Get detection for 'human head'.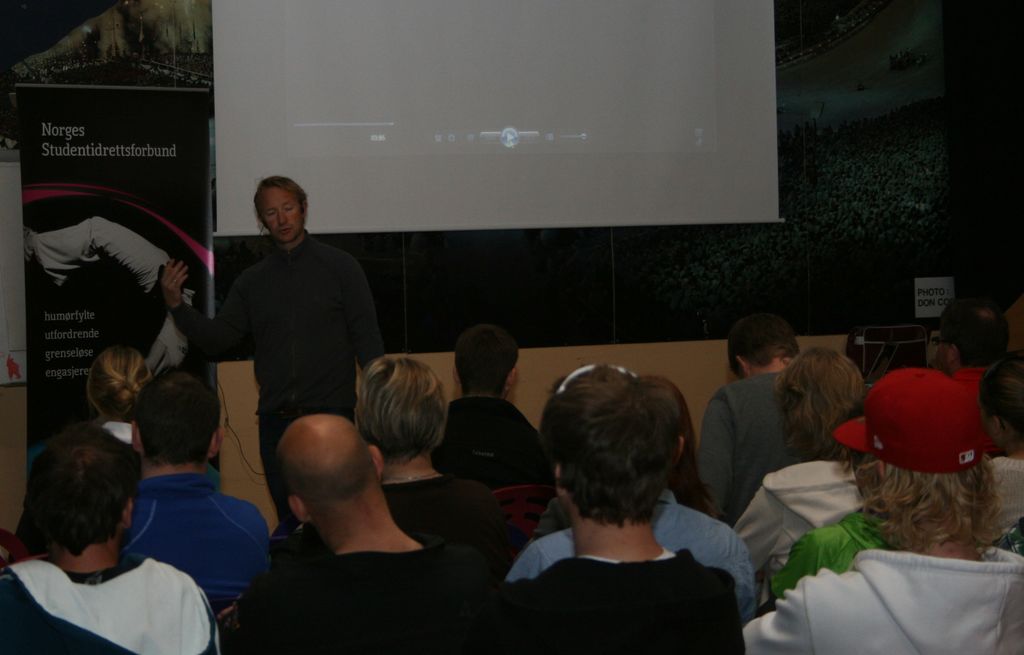
Detection: 830 364 1011 561.
